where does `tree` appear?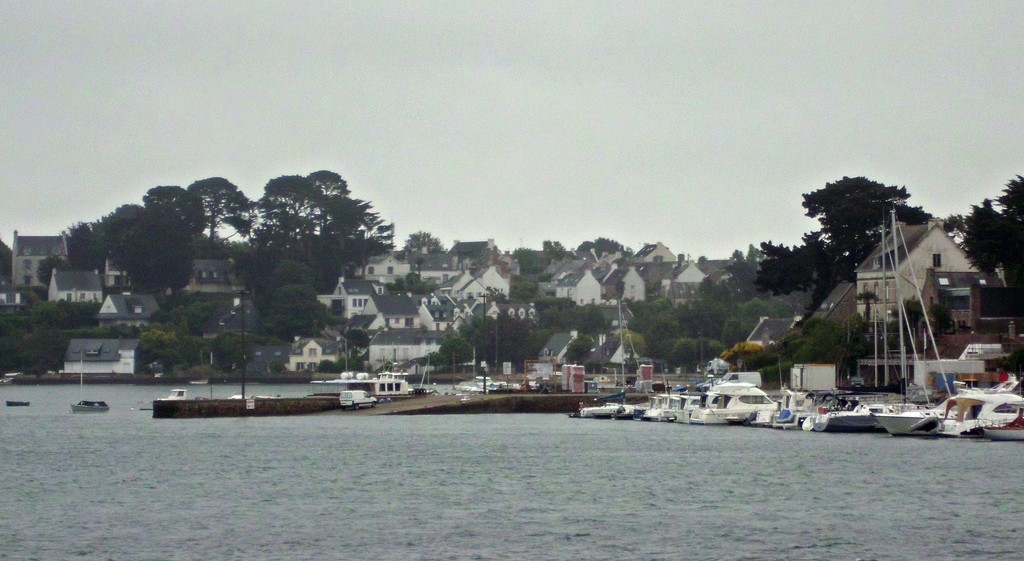
Appears at box(185, 171, 253, 243).
